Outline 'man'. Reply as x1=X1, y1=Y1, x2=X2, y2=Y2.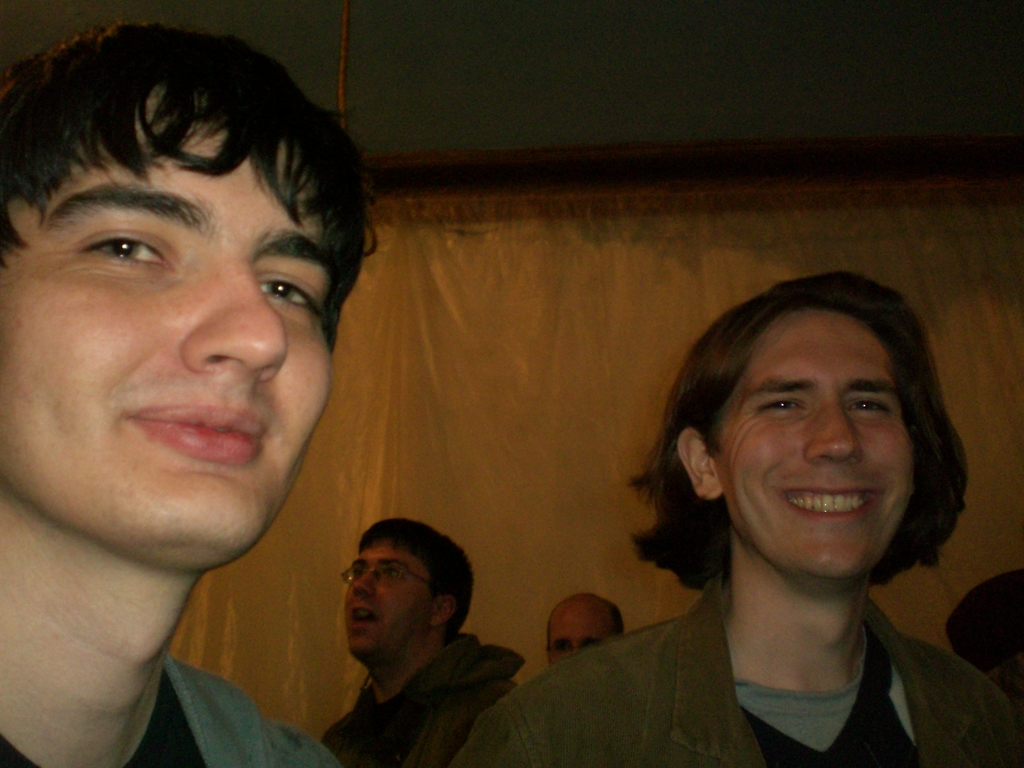
x1=0, y1=36, x2=477, y2=767.
